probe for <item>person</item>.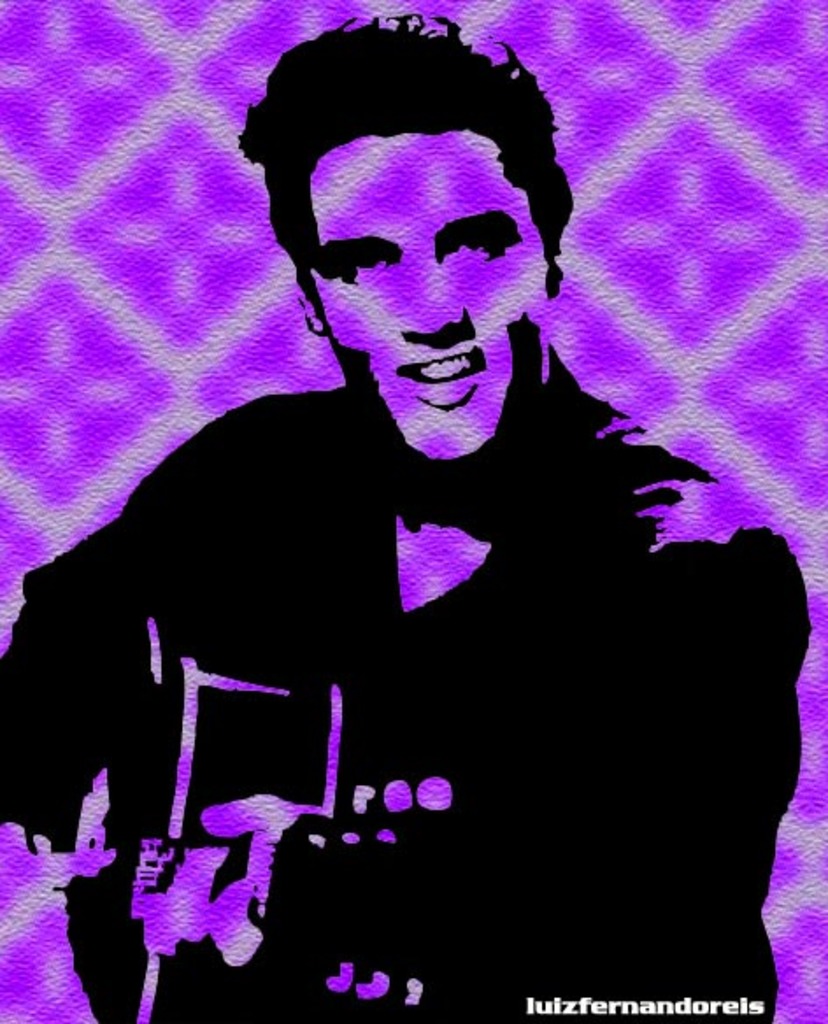
Probe result: bbox=(44, 49, 800, 985).
